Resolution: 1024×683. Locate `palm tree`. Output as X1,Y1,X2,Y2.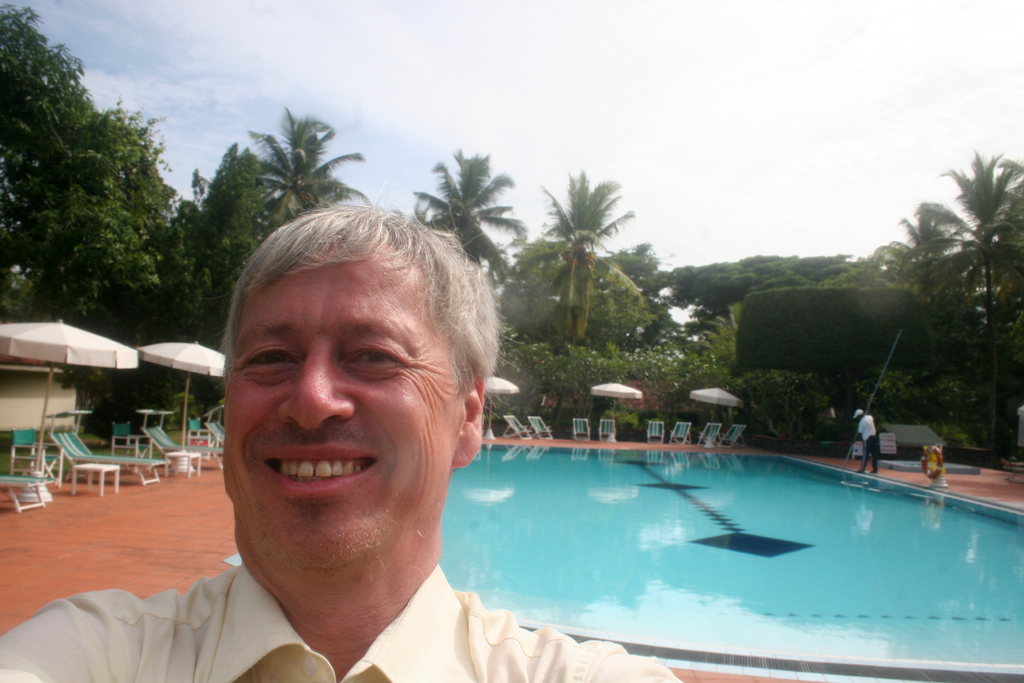
406,152,528,281.
